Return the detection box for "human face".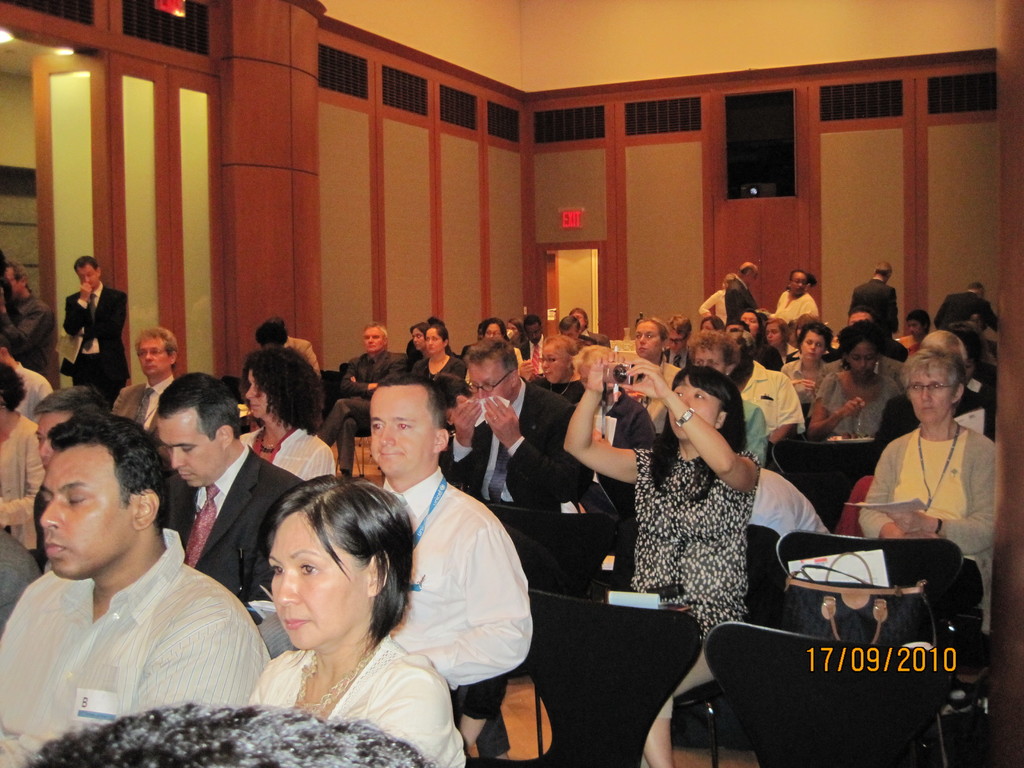
region(695, 348, 724, 372).
